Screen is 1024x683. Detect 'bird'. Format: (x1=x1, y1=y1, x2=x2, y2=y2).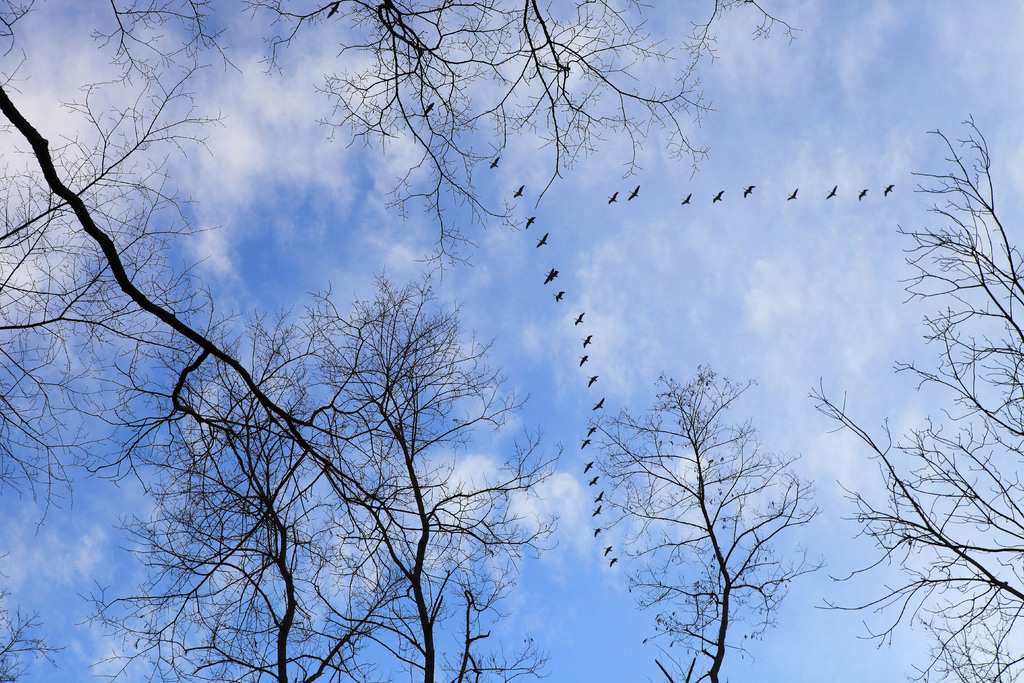
(x1=589, y1=488, x2=605, y2=499).
